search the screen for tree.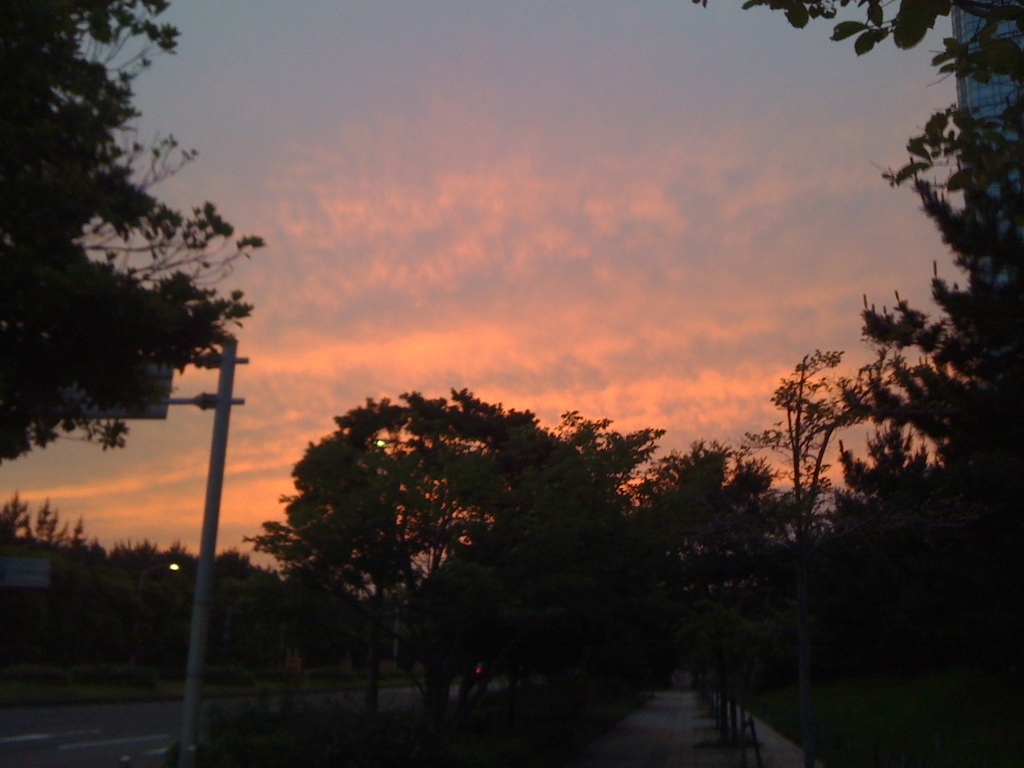
Found at select_region(246, 387, 615, 767).
